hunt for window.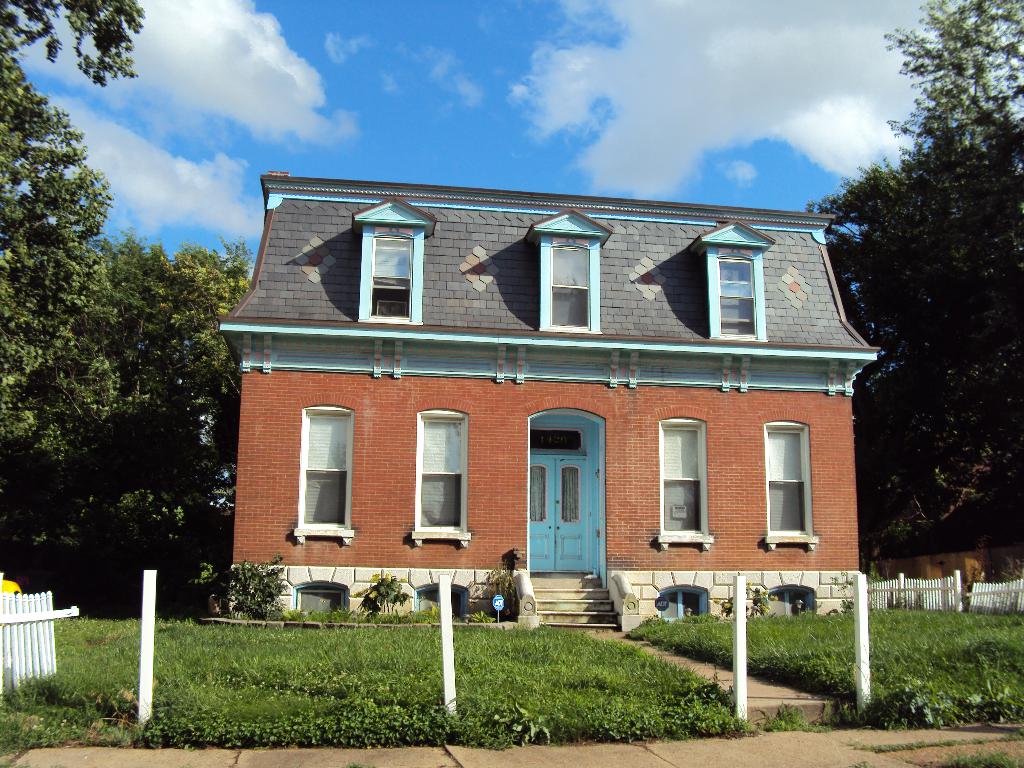
Hunted down at x1=542 y1=239 x2=599 y2=331.
